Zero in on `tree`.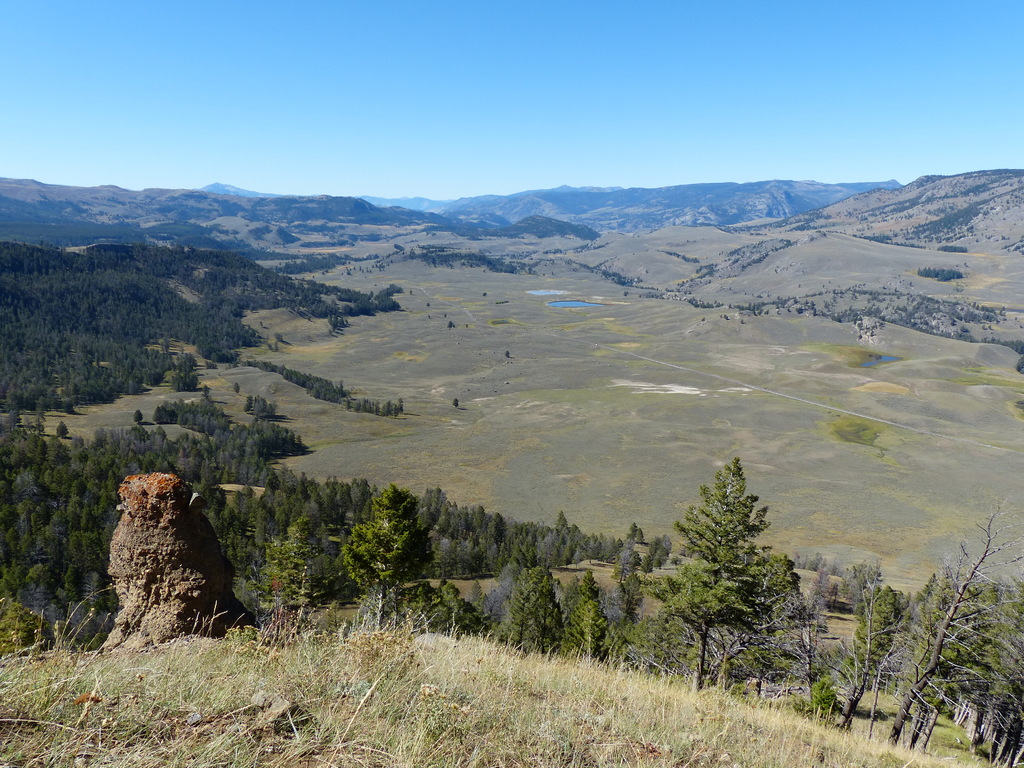
Zeroed in: left=650, top=451, right=769, bottom=692.
